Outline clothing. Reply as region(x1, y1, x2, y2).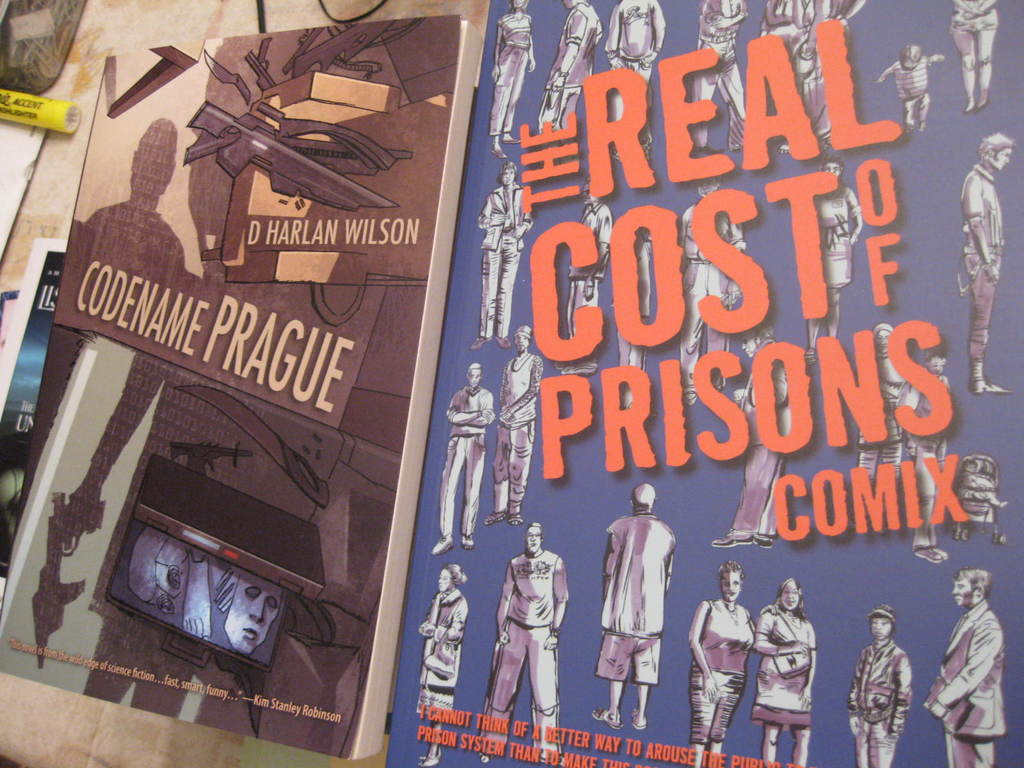
region(927, 592, 1007, 767).
